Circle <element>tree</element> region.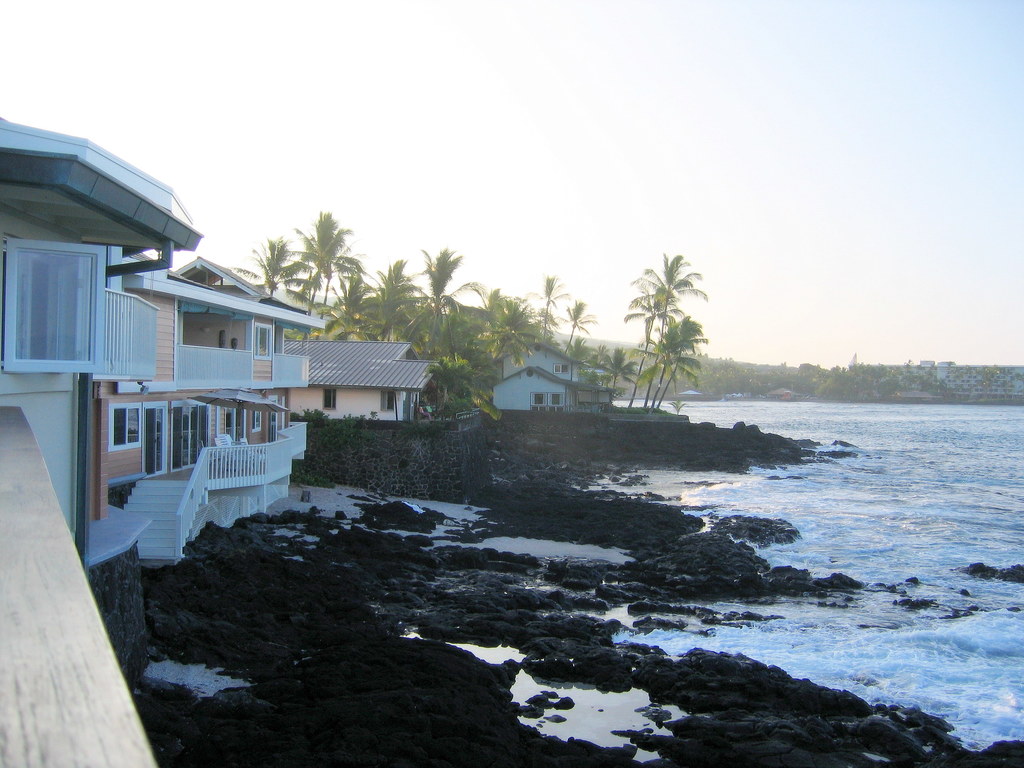
Region: detection(364, 259, 427, 342).
